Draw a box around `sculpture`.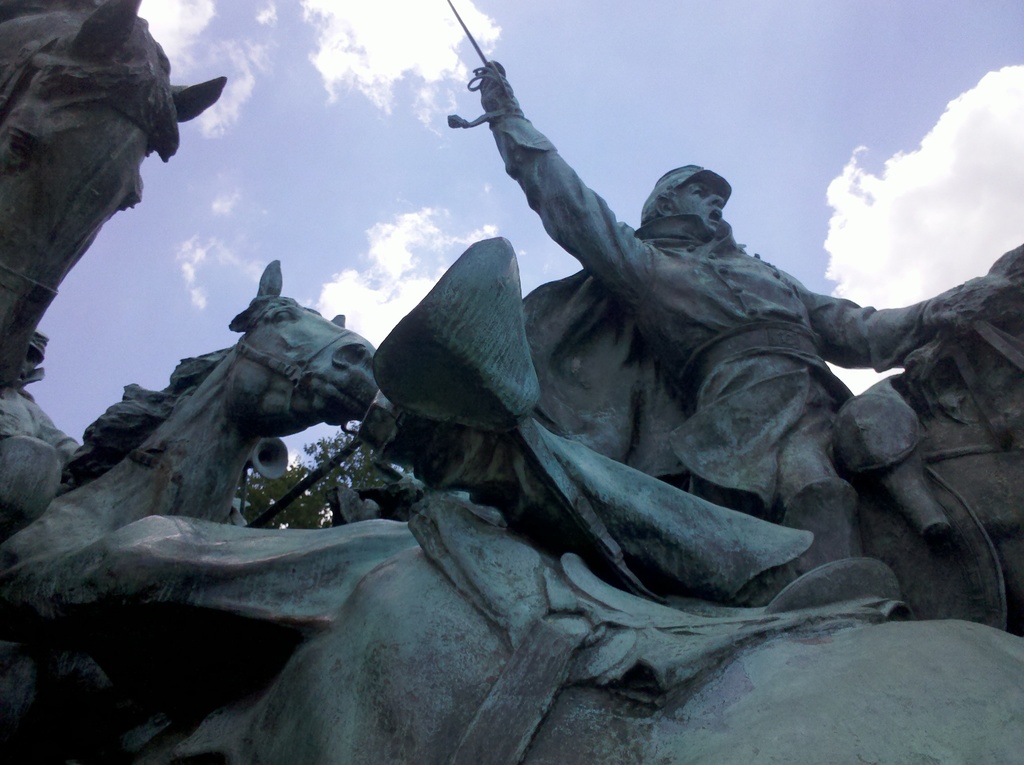
detection(0, 0, 1023, 764).
